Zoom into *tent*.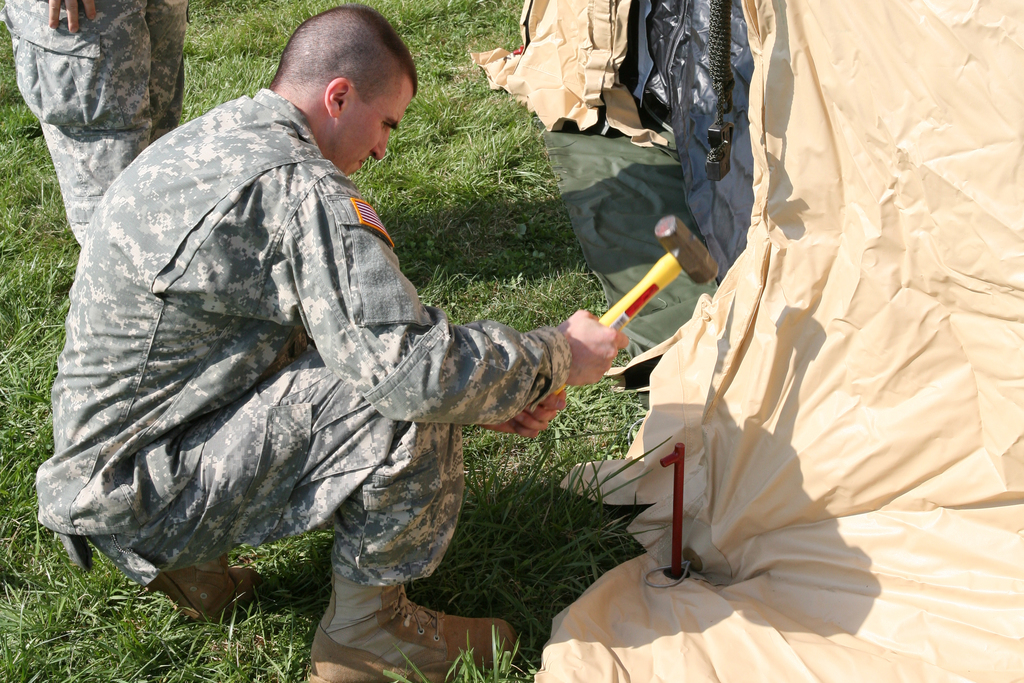
Zoom target: 472:0:1023:682.
